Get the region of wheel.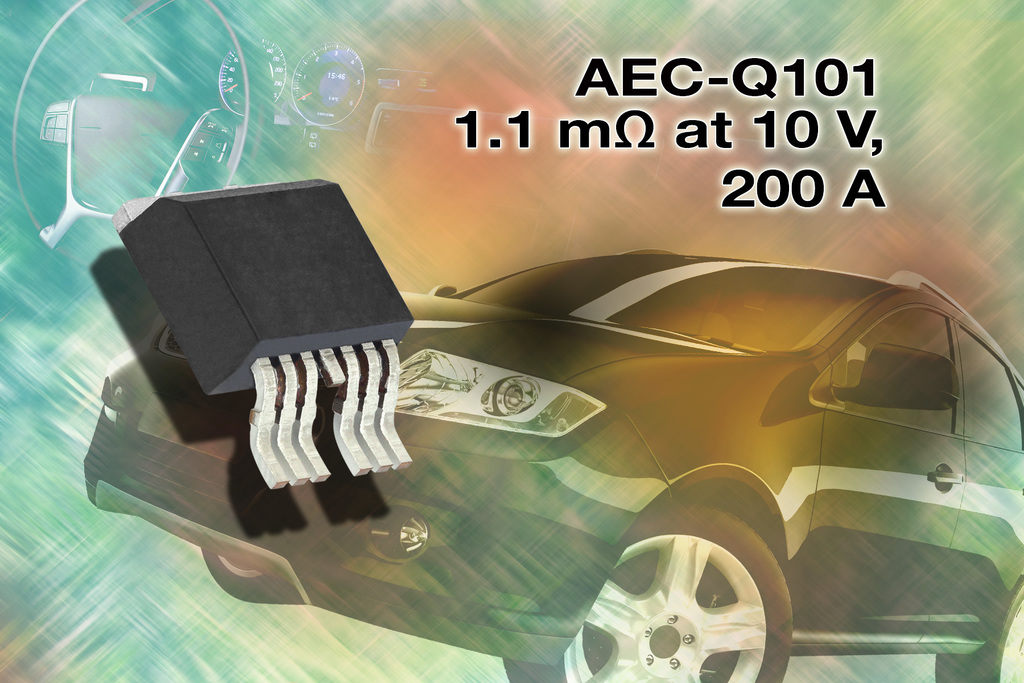
{"x1": 501, "y1": 502, "x2": 793, "y2": 682}.
